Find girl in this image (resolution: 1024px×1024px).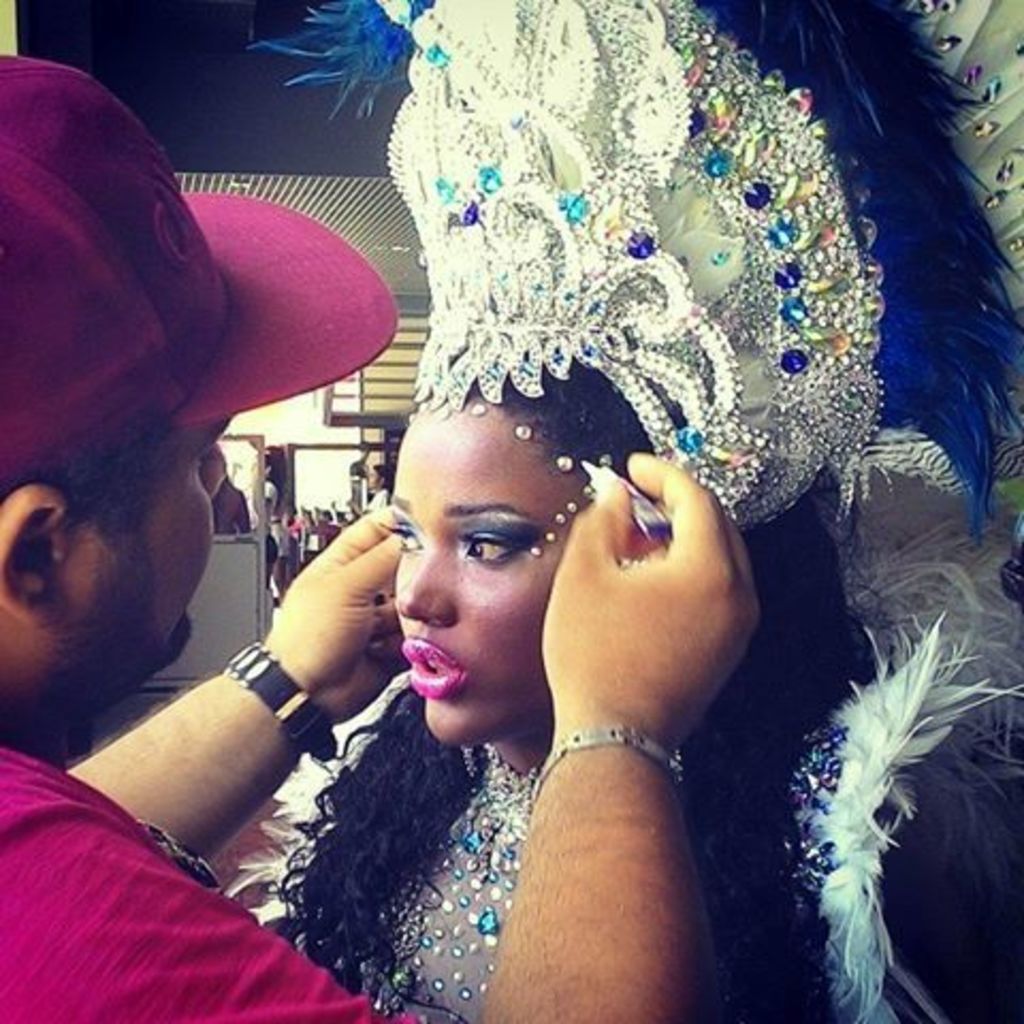
250/275/1009/1022.
